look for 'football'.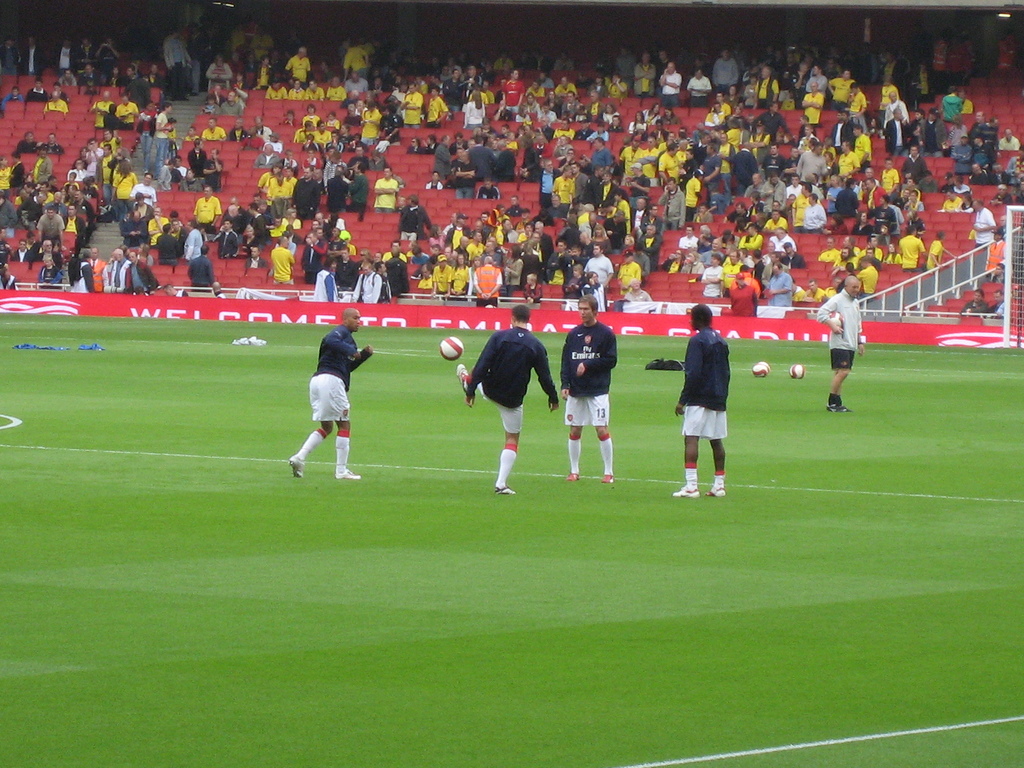
Found: pyautogui.locateOnScreen(788, 362, 812, 380).
